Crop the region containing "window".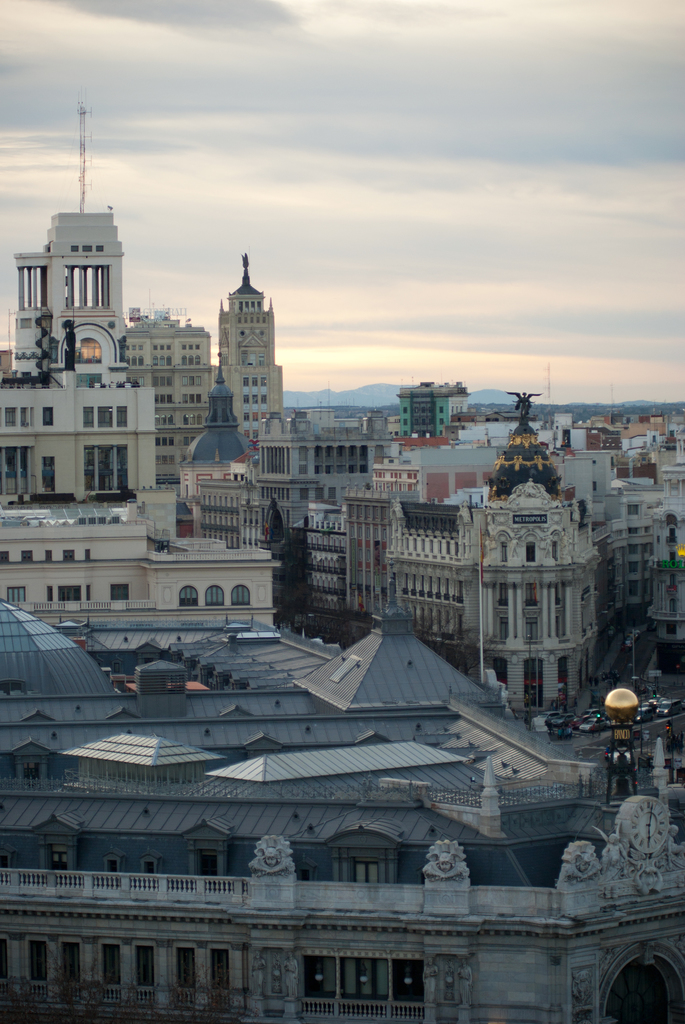
Crop region: 8:584:27:602.
